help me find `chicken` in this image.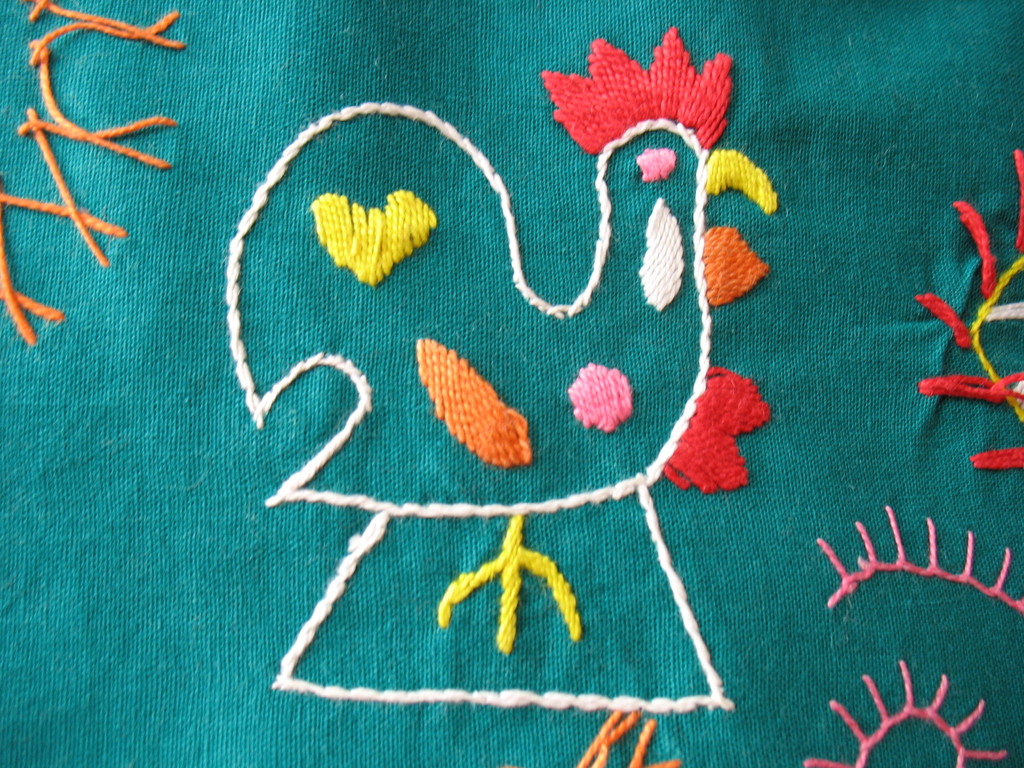
Found it: left=225, top=22, right=772, bottom=696.
